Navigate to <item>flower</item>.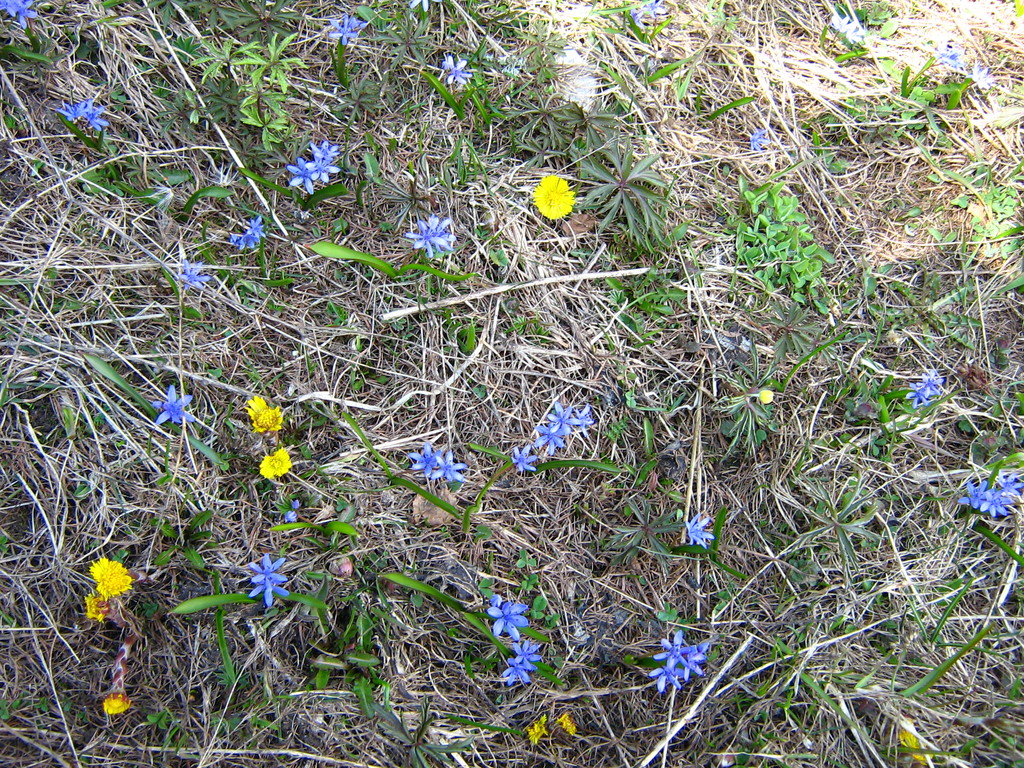
Navigation target: bbox=(922, 365, 940, 392).
